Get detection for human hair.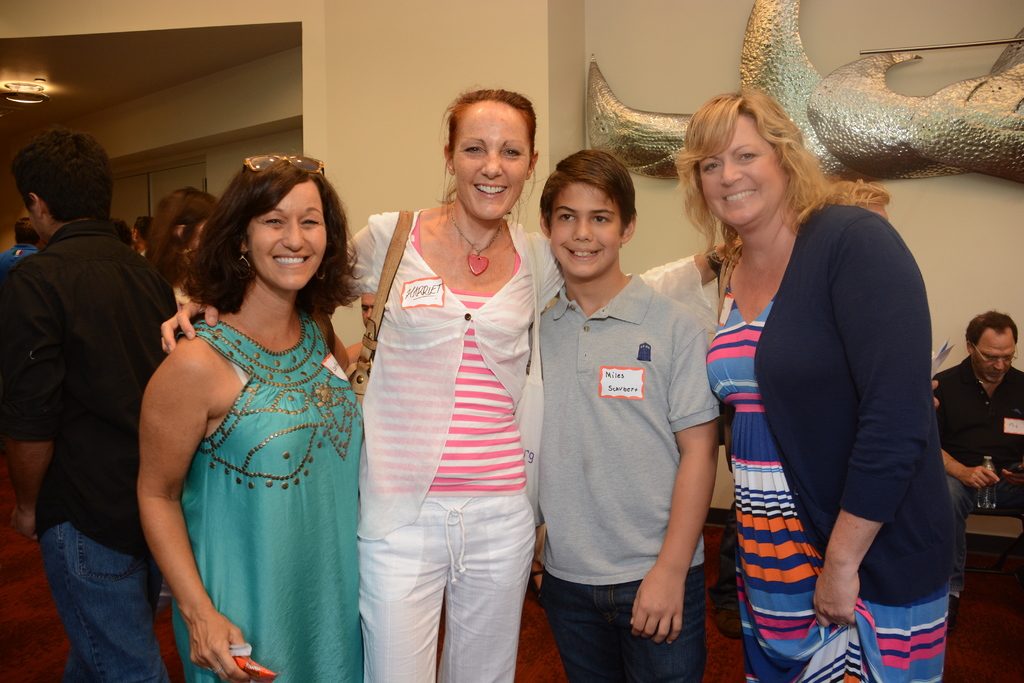
Detection: [10, 126, 118, 215].
